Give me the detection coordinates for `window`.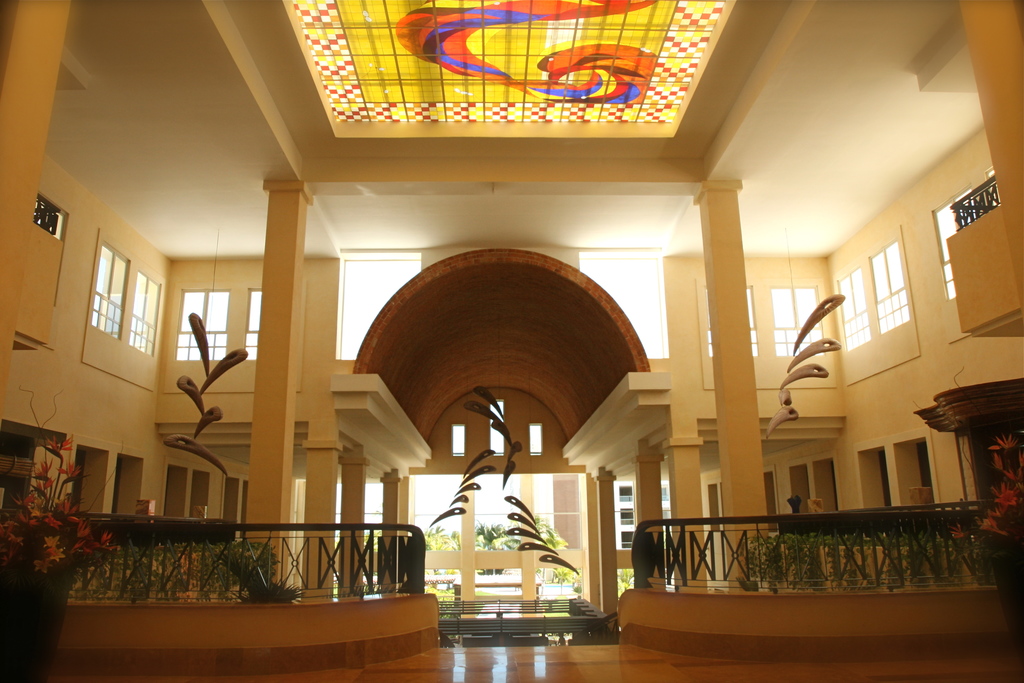
box=[240, 291, 264, 358].
